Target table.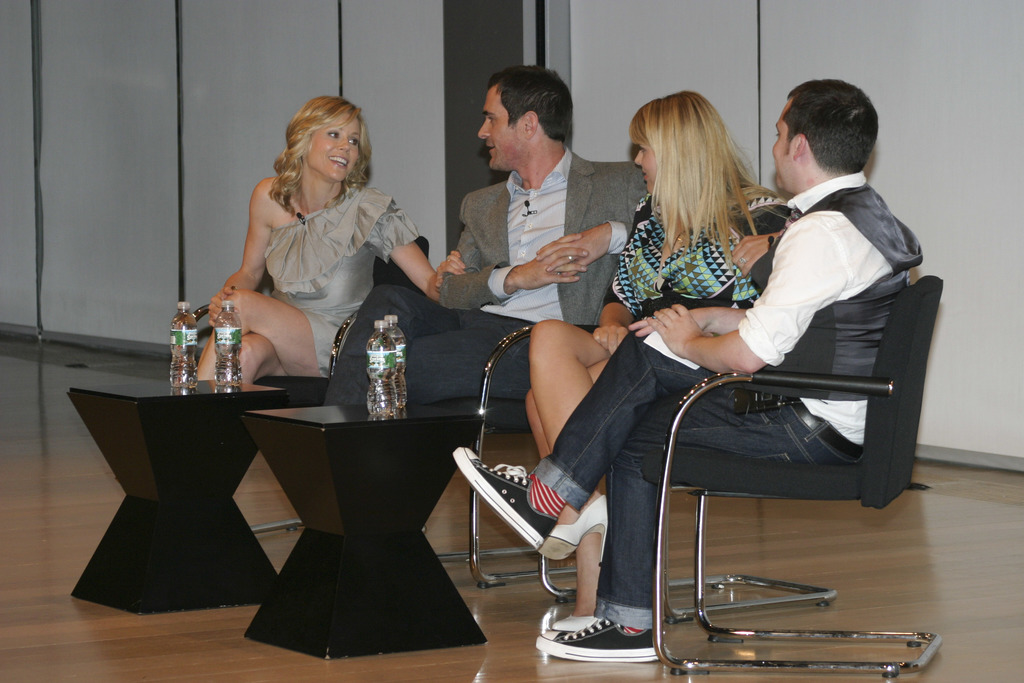
Target region: <bbox>240, 402, 483, 661</bbox>.
